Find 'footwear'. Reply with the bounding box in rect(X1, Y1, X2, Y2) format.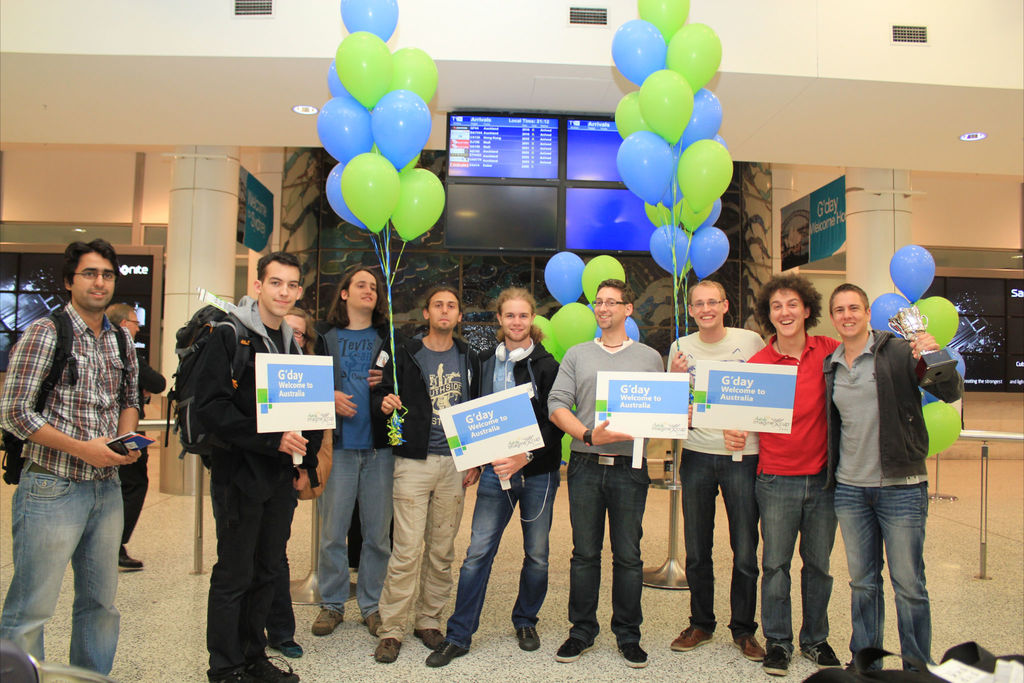
rect(795, 643, 846, 672).
